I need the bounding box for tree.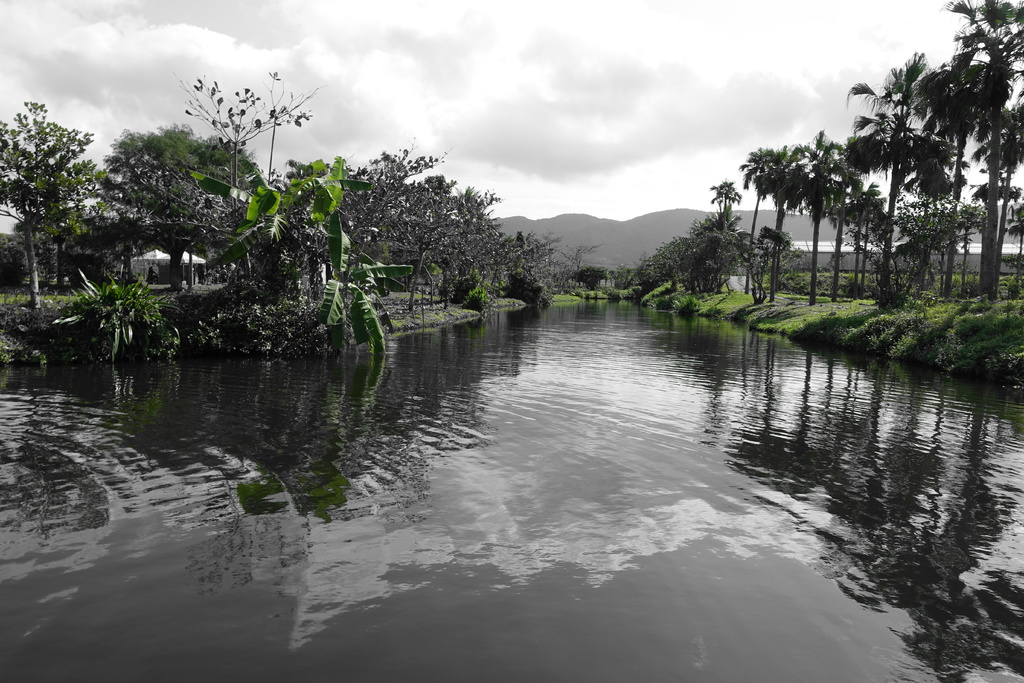
Here it is: [left=703, top=179, right=737, bottom=230].
